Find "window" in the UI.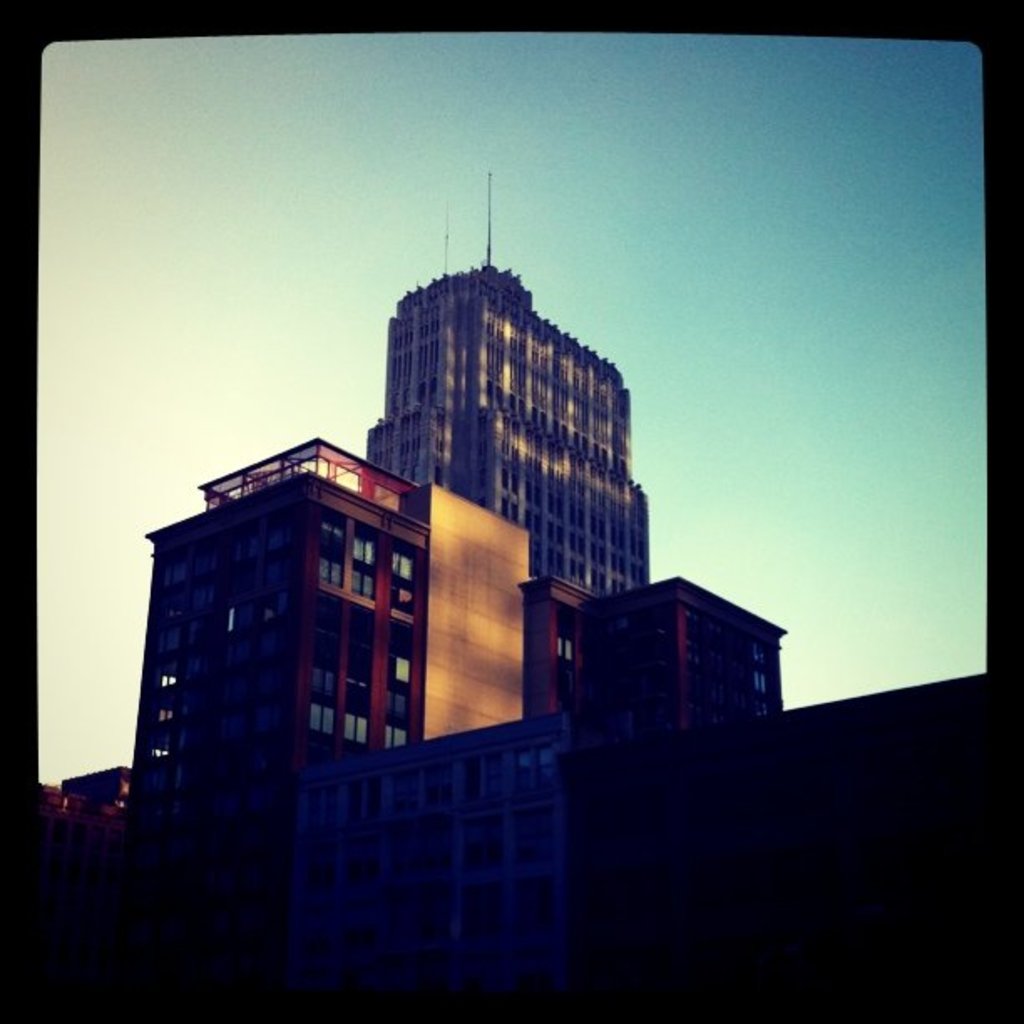
UI element at crop(756, 643, 770, 664).
